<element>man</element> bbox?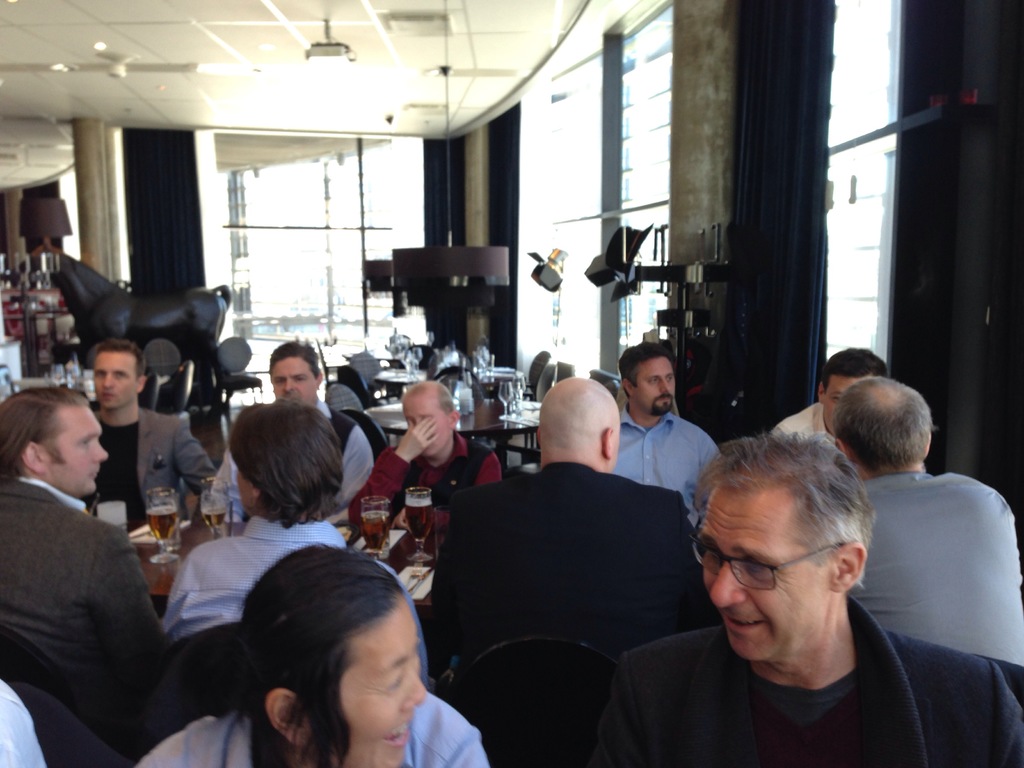
x1=0 y1=383 x2=162 y2=767
